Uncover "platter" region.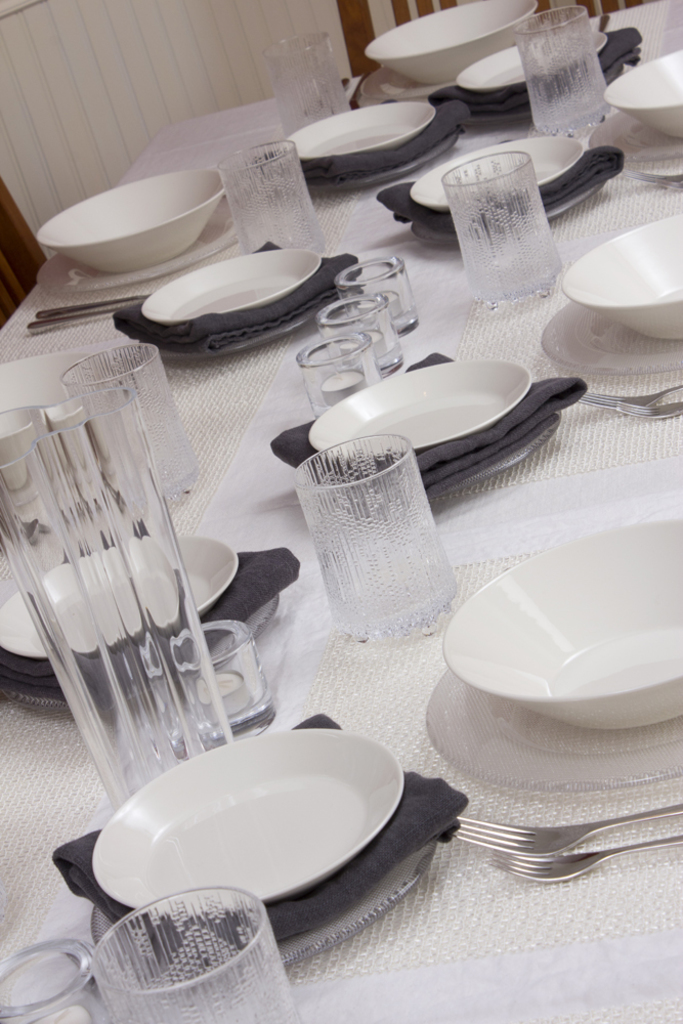
Uncovered: (left=409, top=133, right=577, bottom=206).
